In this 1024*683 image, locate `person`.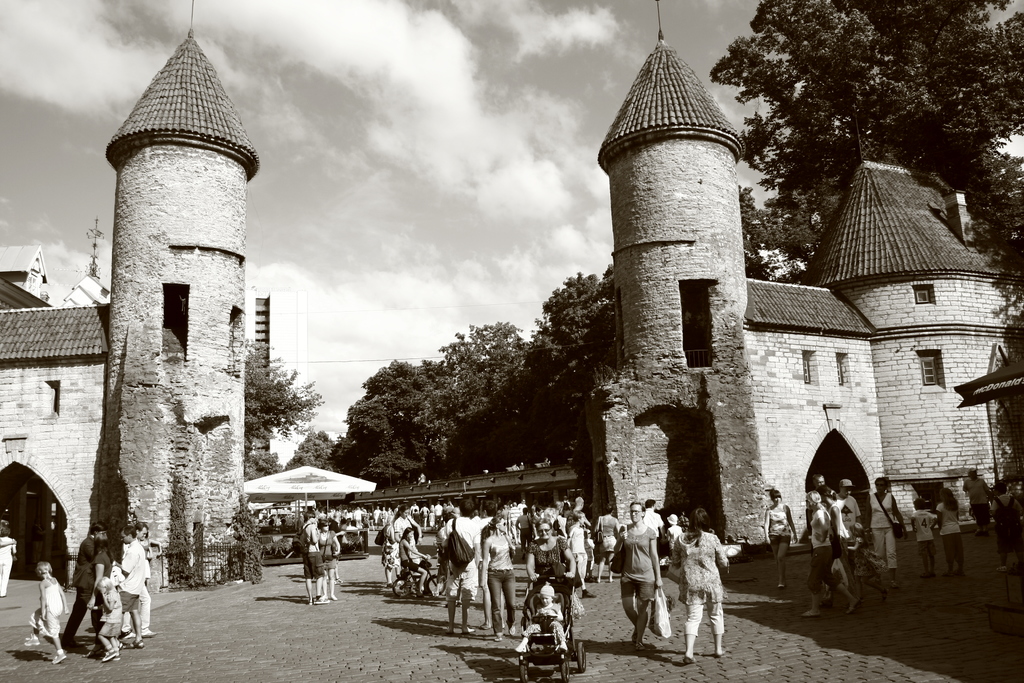
Bounding box: region(93, 544, 127, 664).
